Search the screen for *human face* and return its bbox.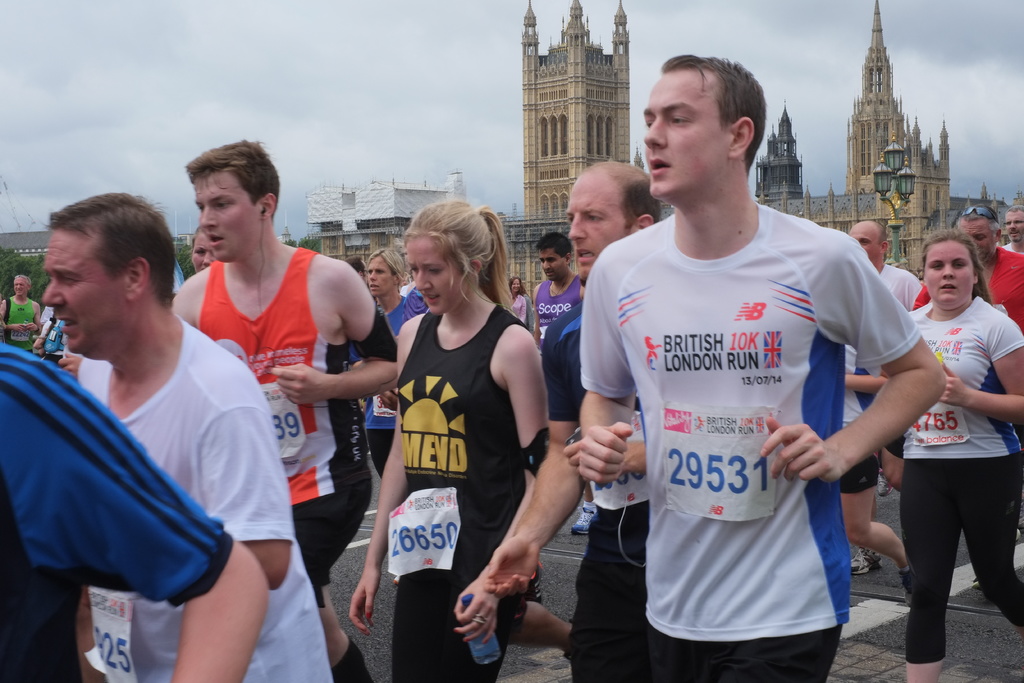
Found: <region>849, 225, 880, 260</region>.
